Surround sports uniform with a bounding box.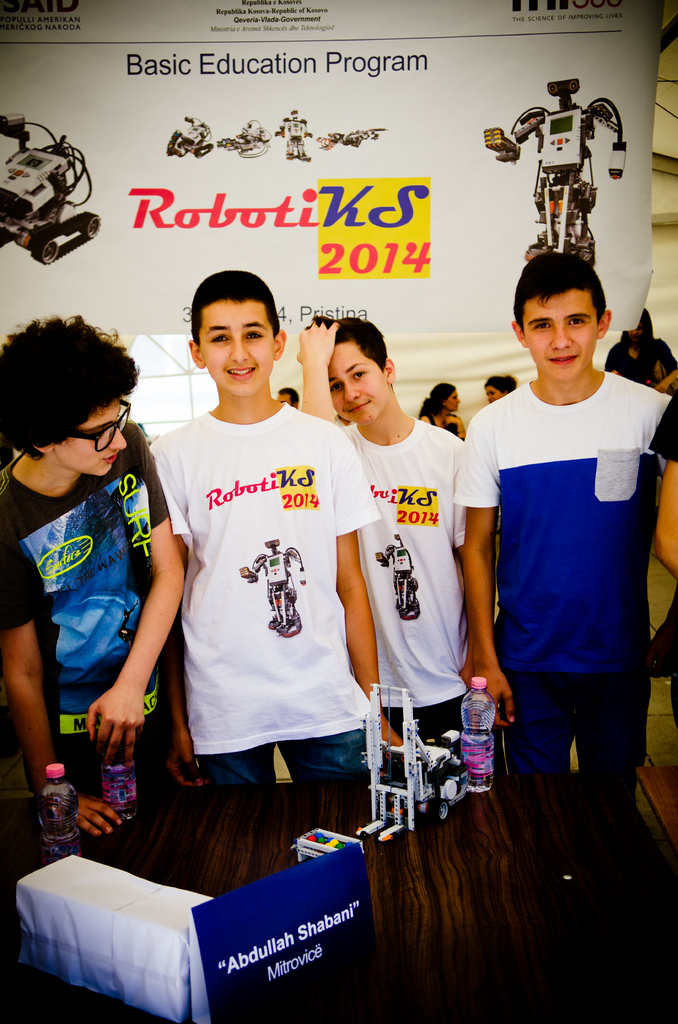
<box>450,371,677,913</box>.
